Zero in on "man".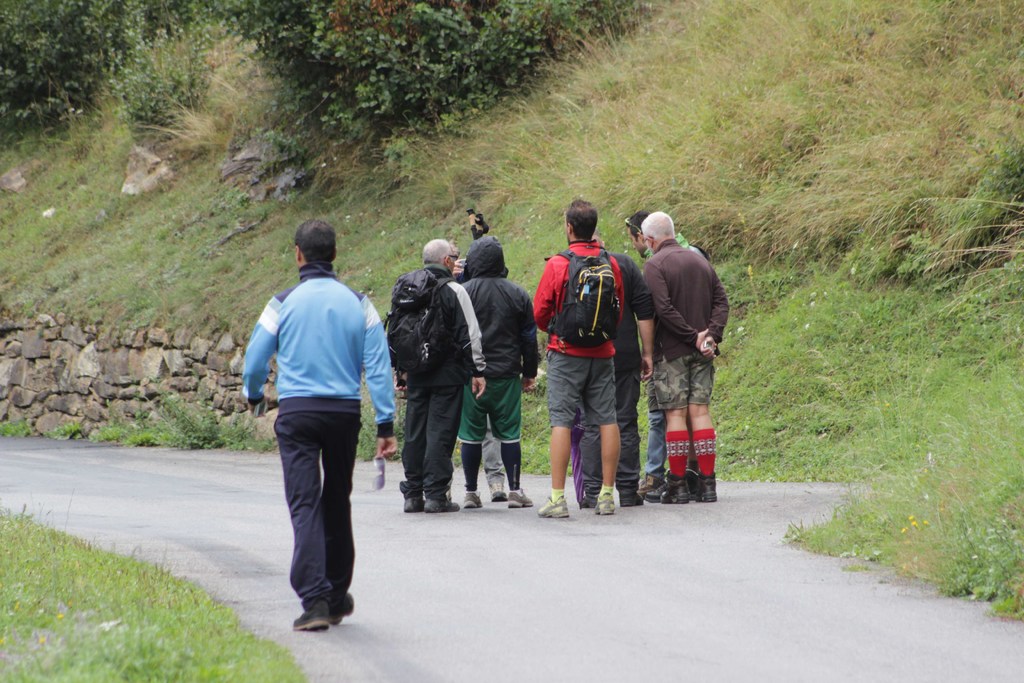
Zeroed in: (left=534, top=191, right=622, bottom=525).
